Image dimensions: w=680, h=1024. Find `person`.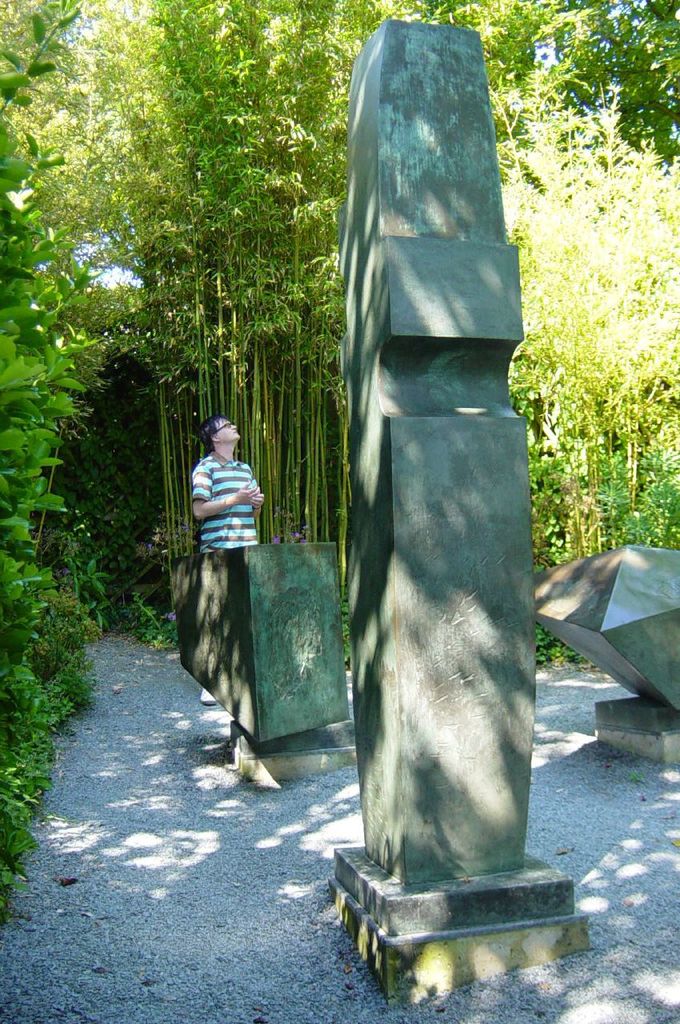
bbox(191, 415, 266, 706).
